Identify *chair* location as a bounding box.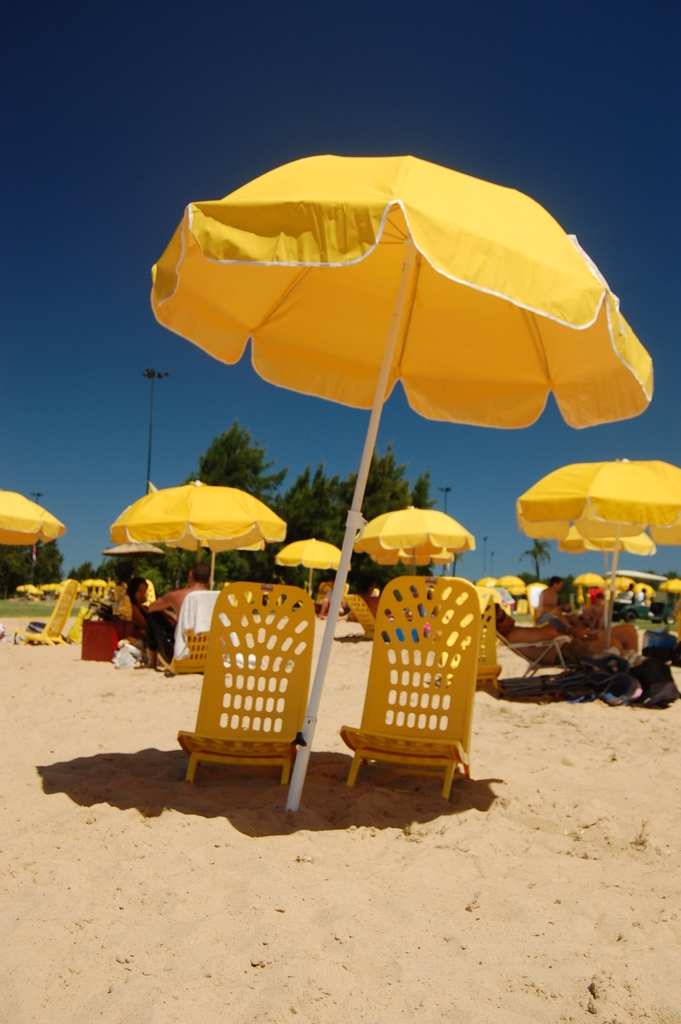
(x1=339, y1=572, x2=480, y2=804).
